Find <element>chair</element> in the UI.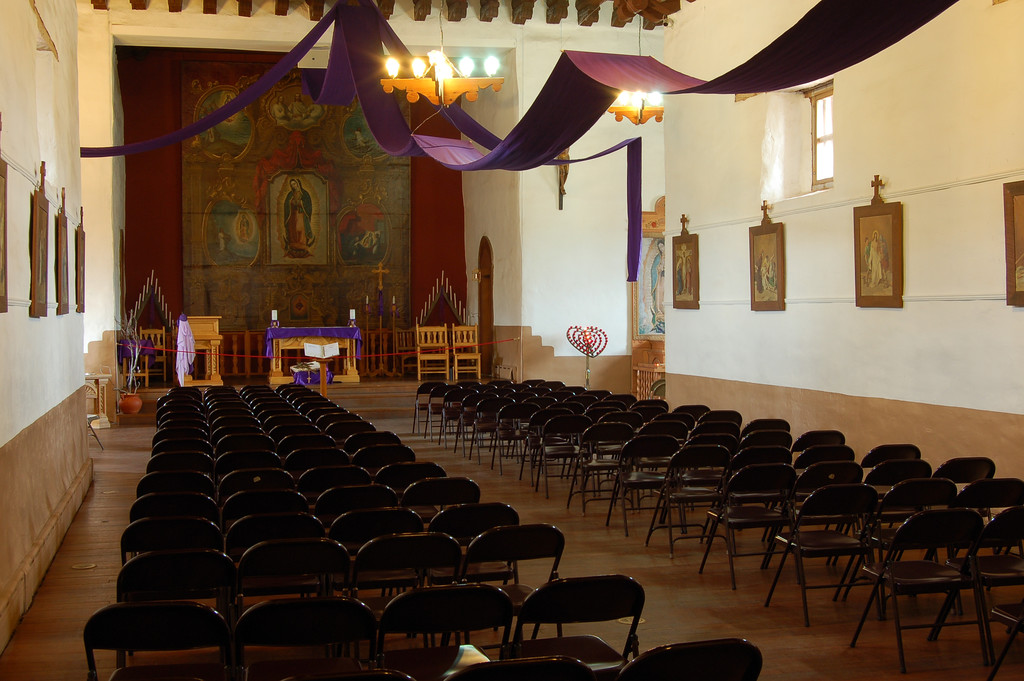
UI element at box(939, 472, 1023, 599).
